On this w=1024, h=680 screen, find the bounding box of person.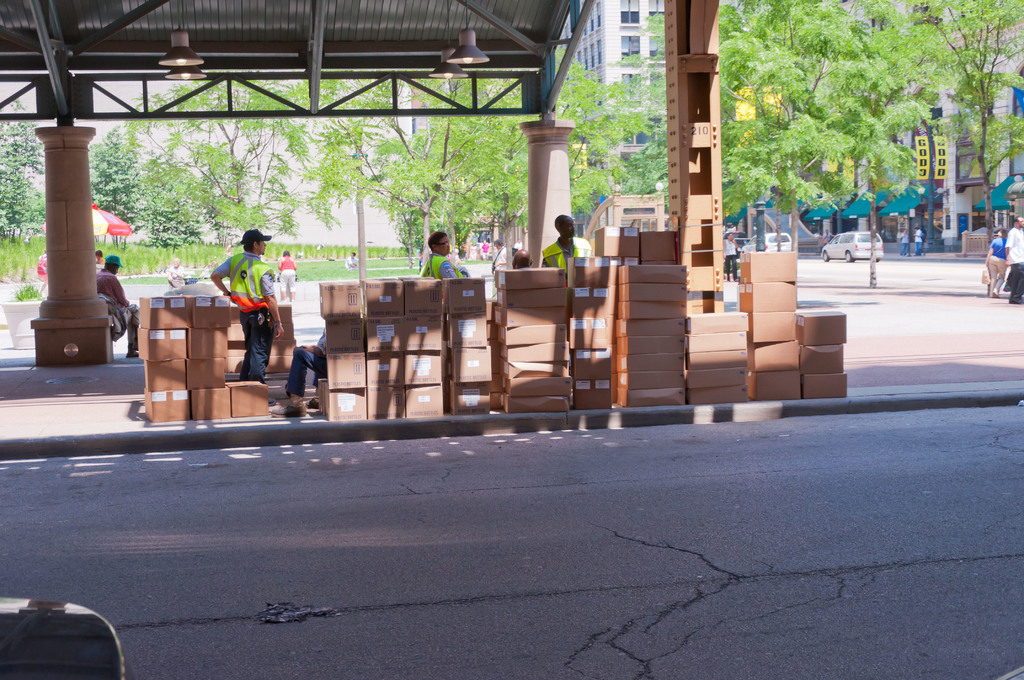
Bounding box: box=[170, 255, 186, 284].
